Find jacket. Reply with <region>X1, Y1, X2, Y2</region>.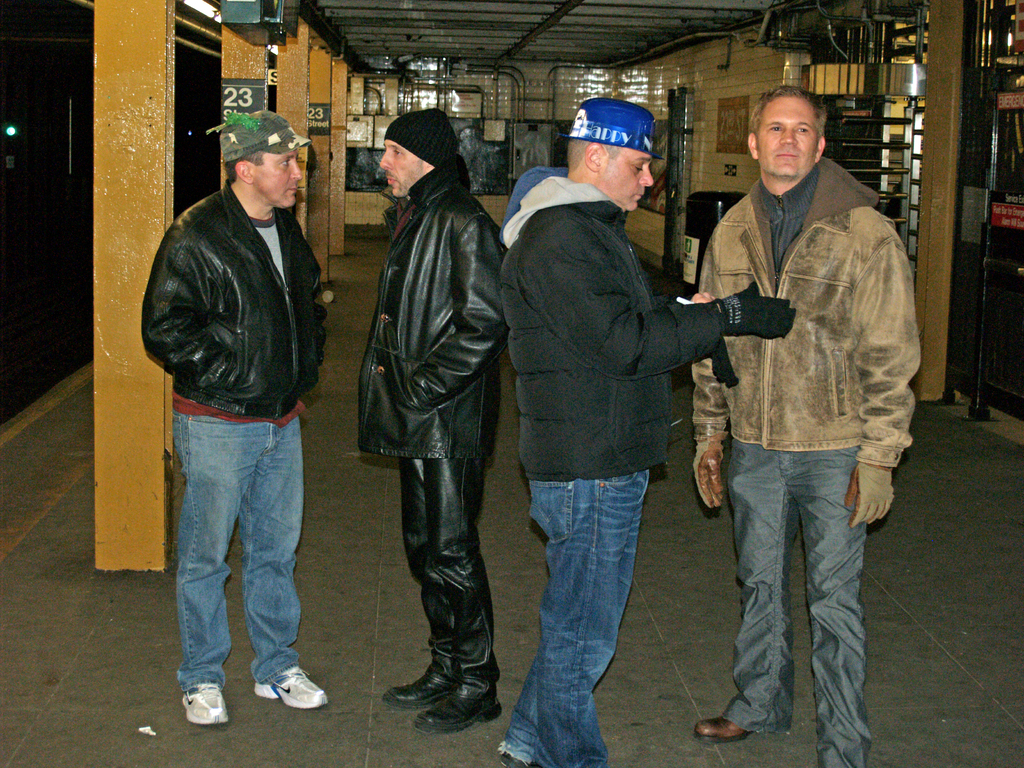
<region>691, 156, 927, 470</region>.
